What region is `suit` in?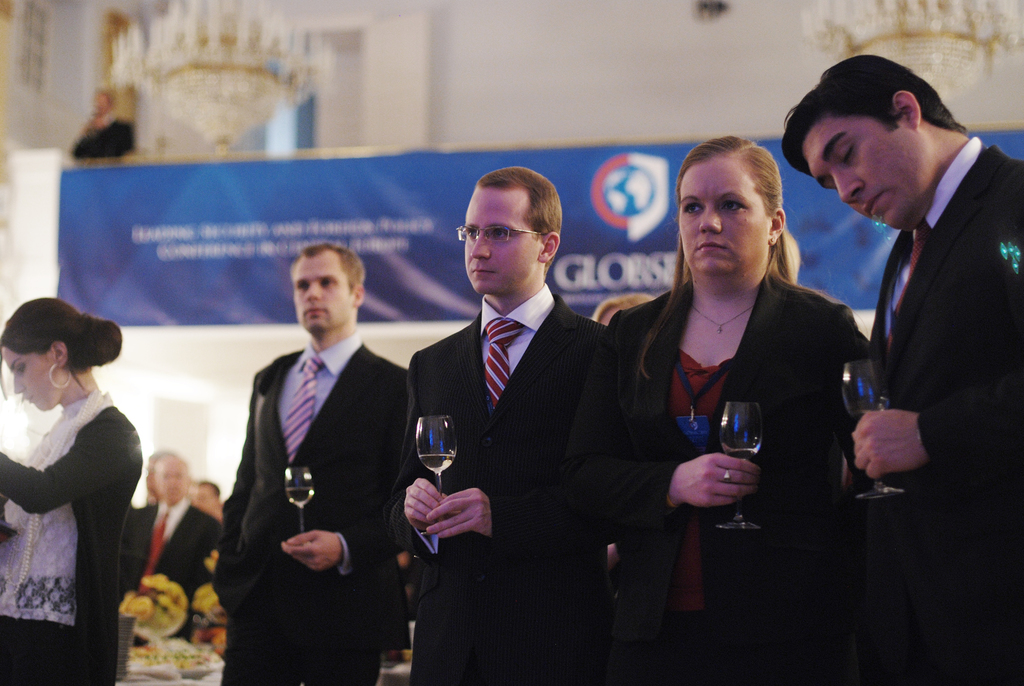
388 283 606 685.
